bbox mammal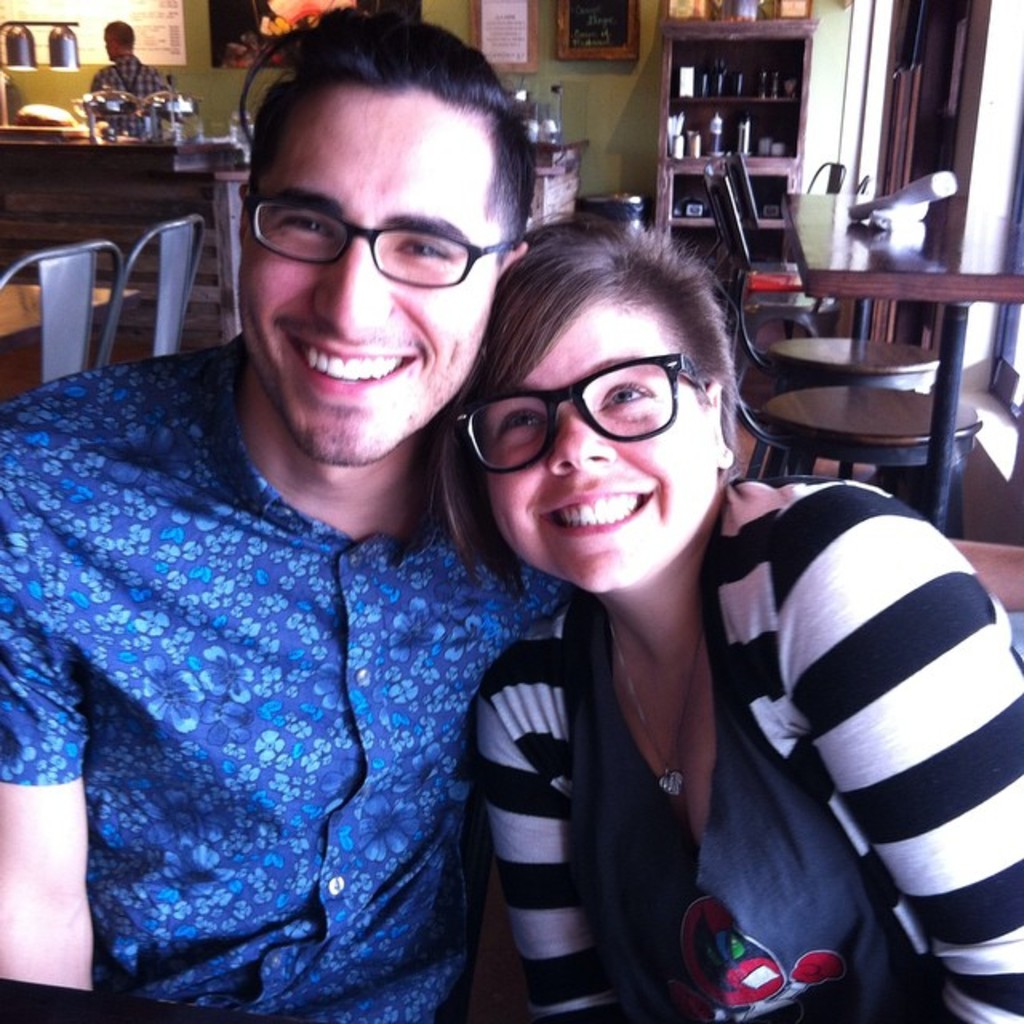
BBox(6, 104, 600, 998)
